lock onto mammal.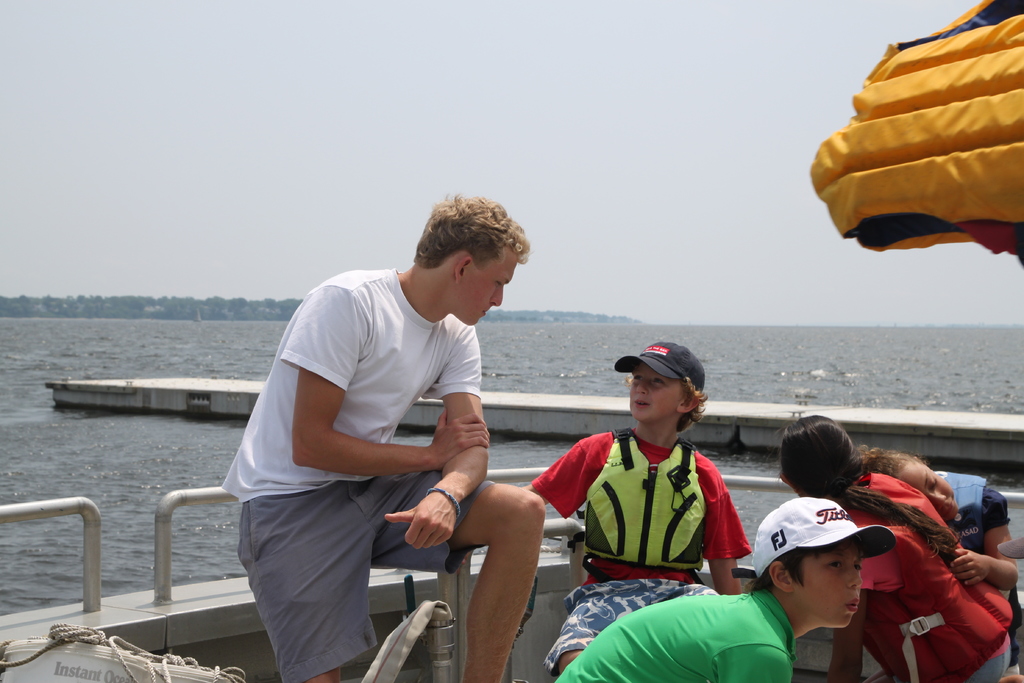
Locked: locate(775, 418, 1012, 682).
